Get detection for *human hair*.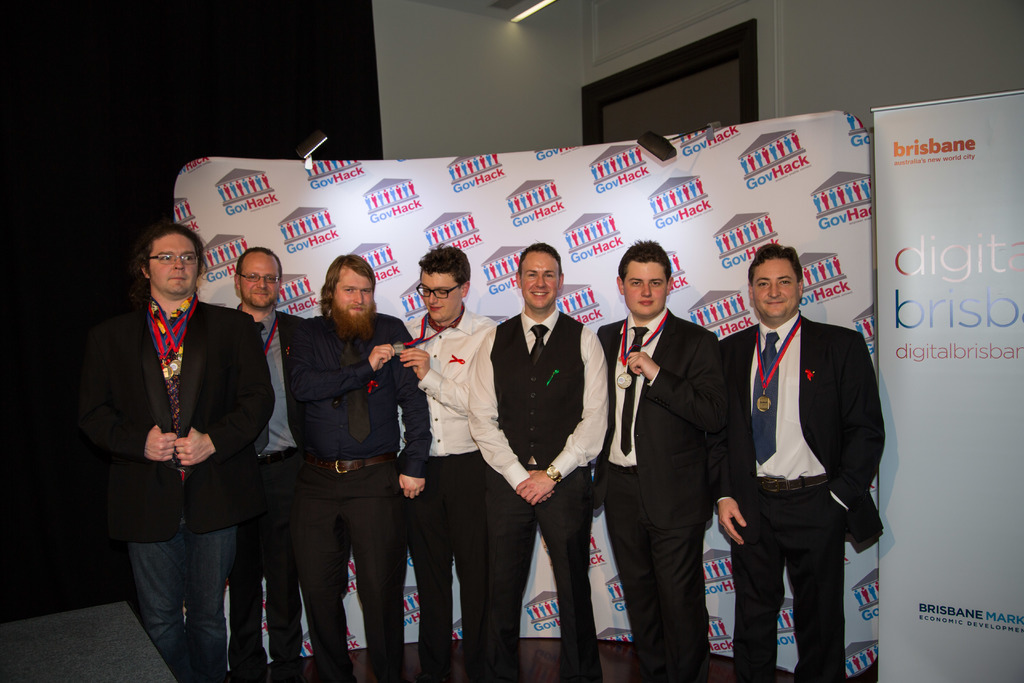
Detection: <box>414,248,472,291</box>.
